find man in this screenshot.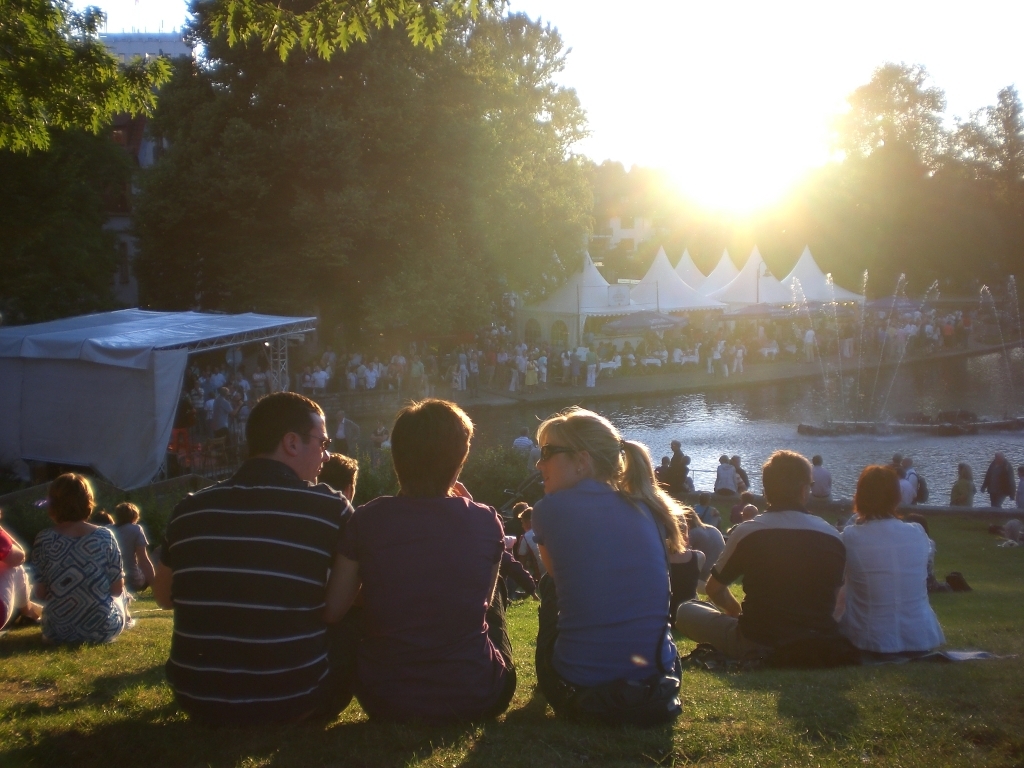
The bounding box for man is (673,449,848,661).
